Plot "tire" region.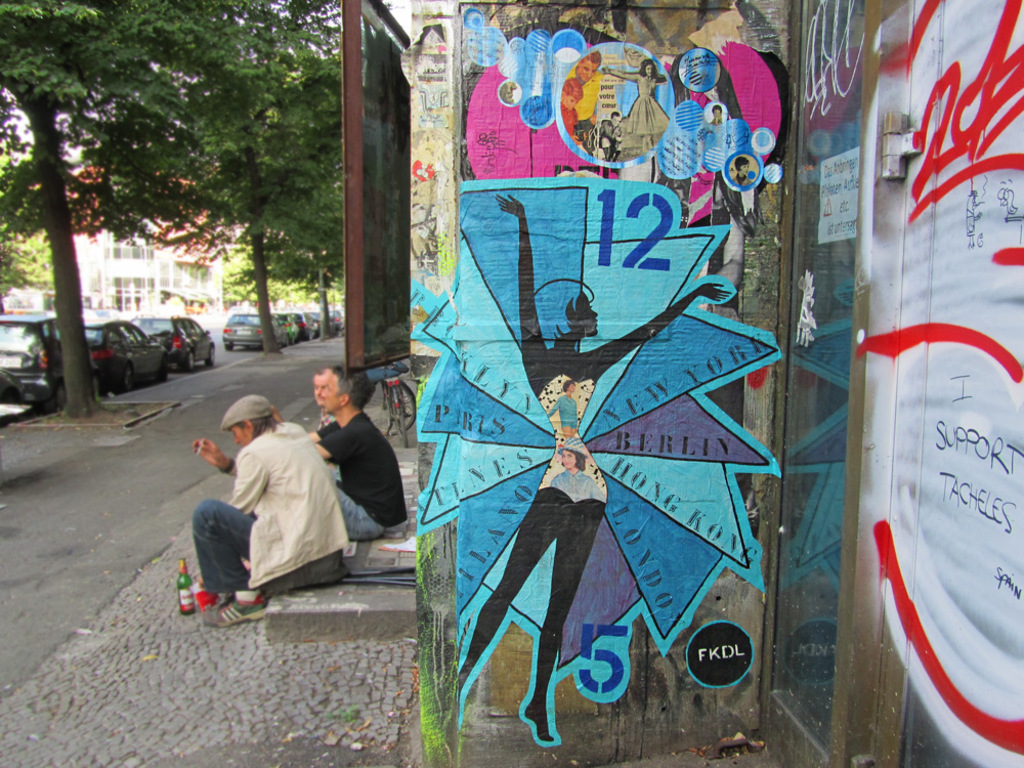
Plotted at (x1=156, y1=351, x2=176, y2=383).
